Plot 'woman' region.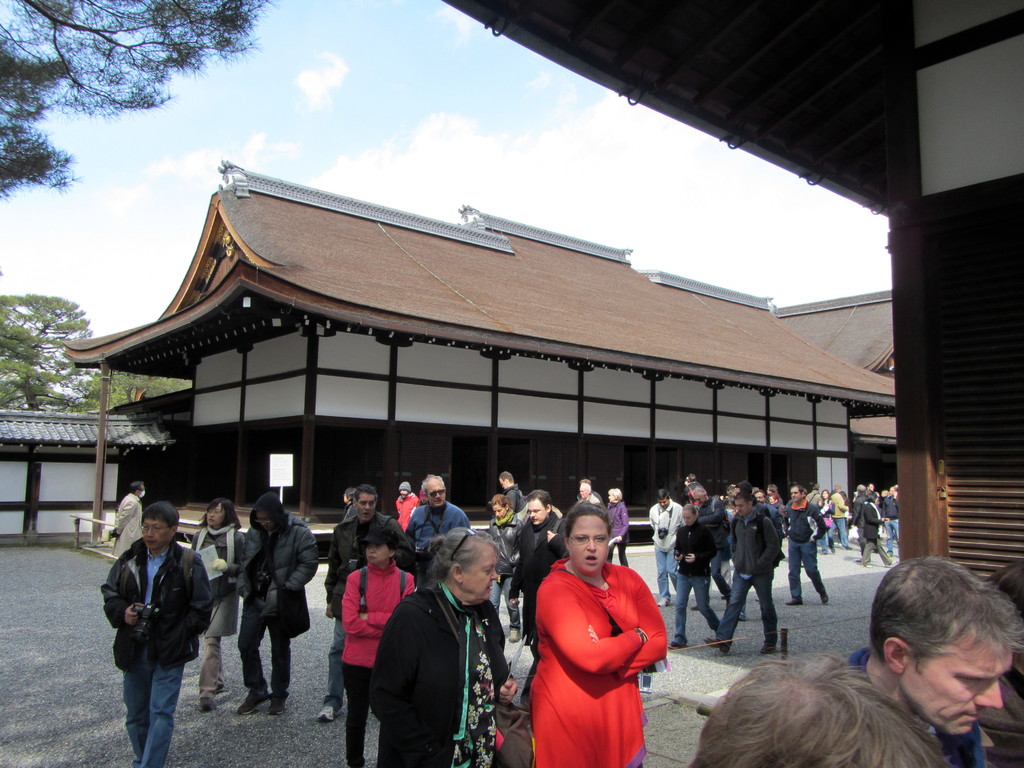
Plotted at [left=488, top=491, right=529, bottom=632].
